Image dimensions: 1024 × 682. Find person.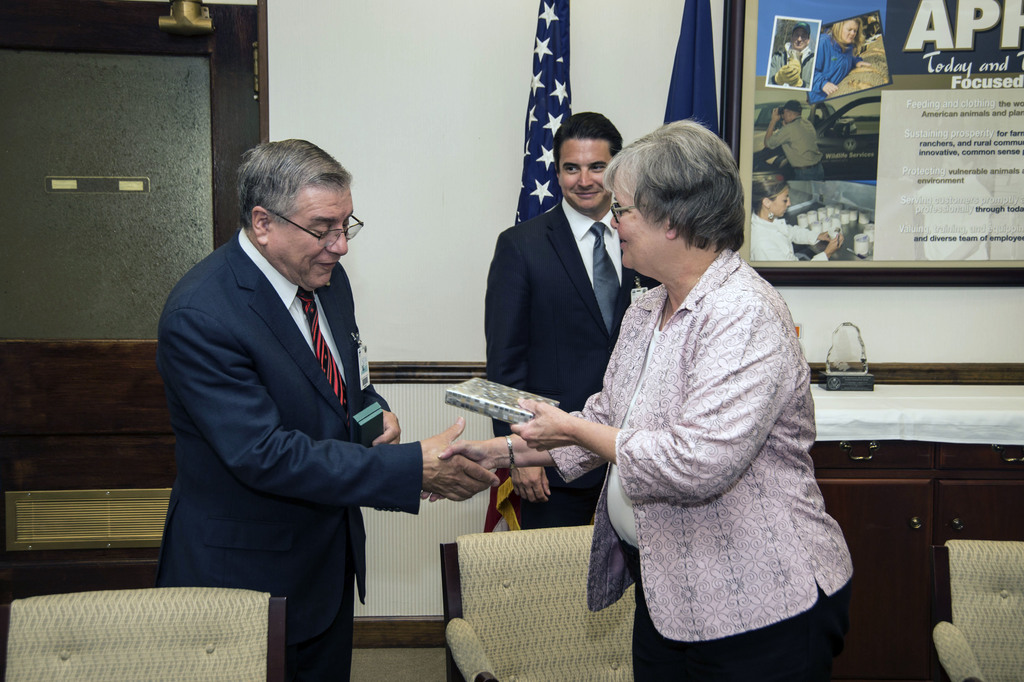
749, 167, 842, 265.
